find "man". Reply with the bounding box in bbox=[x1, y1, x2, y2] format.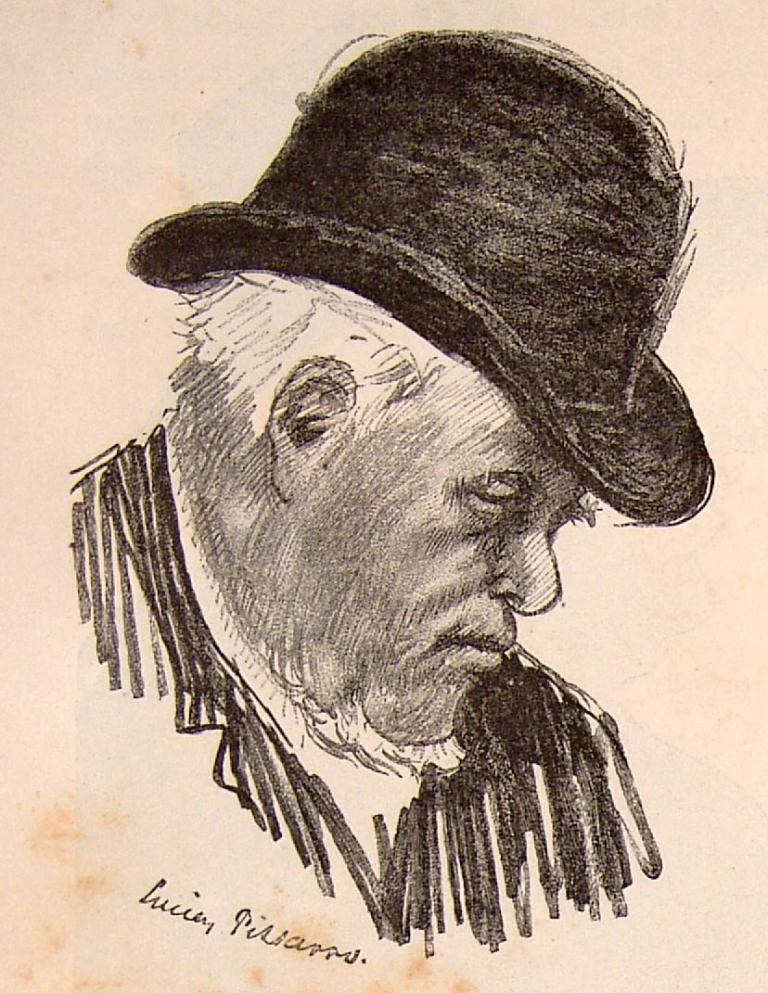
bbox=[73, 23, 715, 955].
